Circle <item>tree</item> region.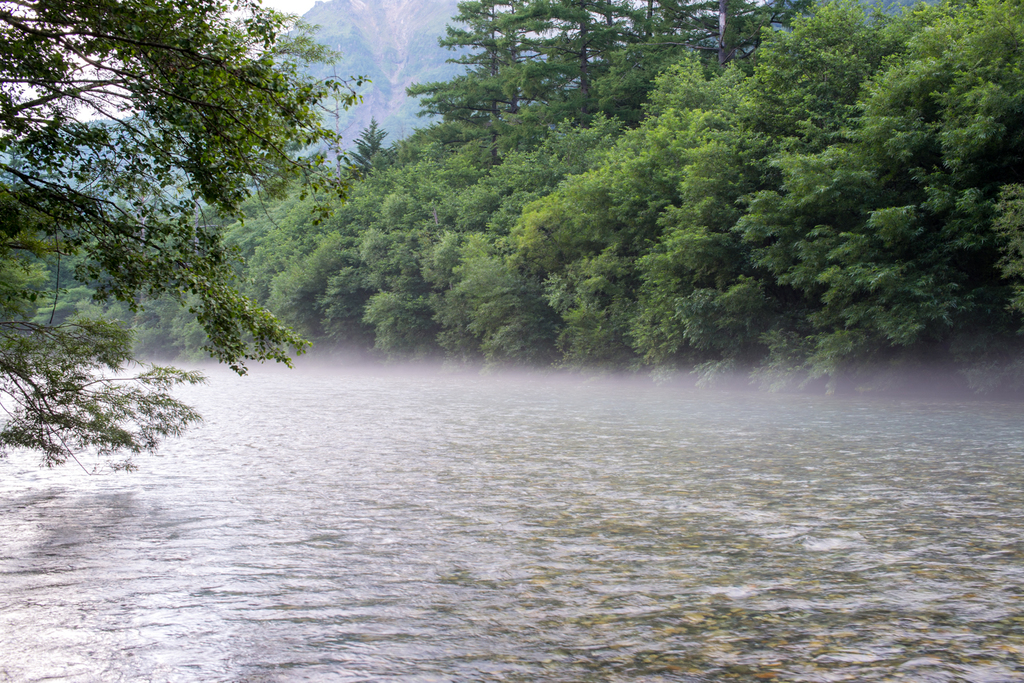
Region: (x1=335, y1=121, x2=388, y2=173).
